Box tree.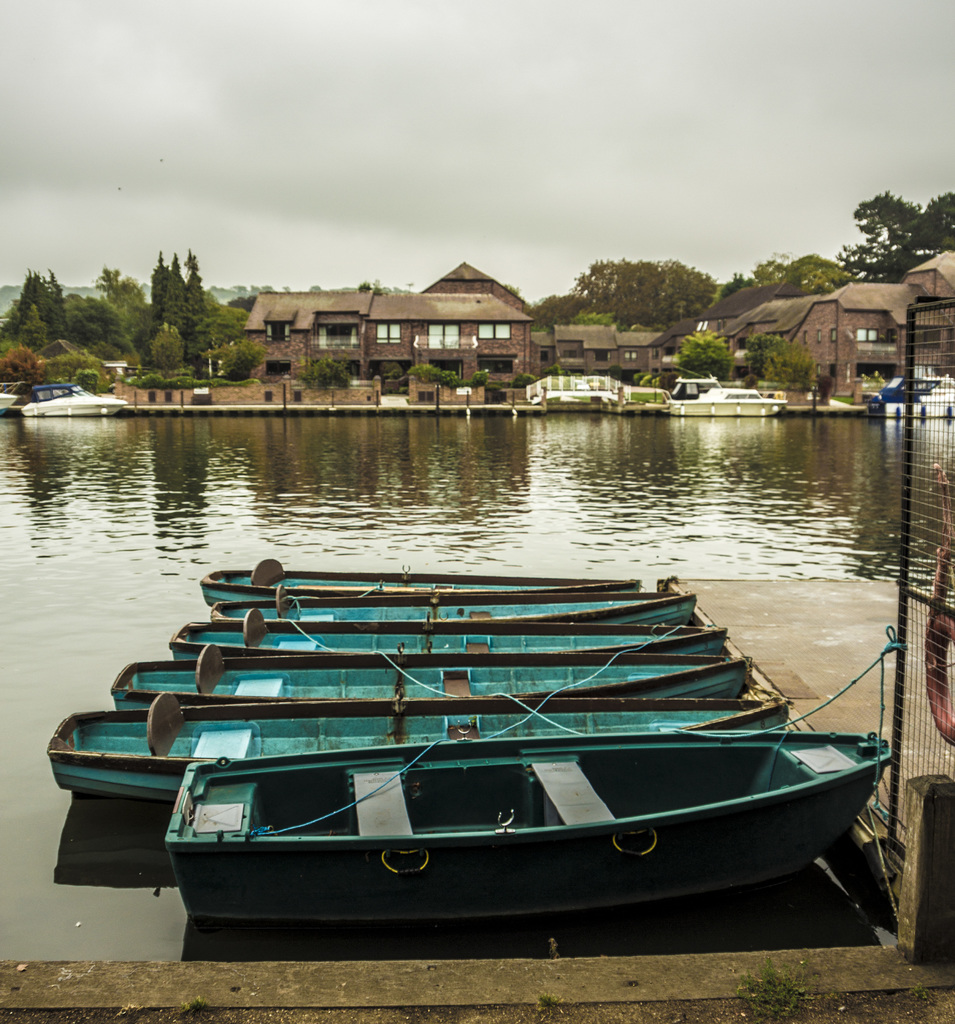
[529, 292, 578, 326].
